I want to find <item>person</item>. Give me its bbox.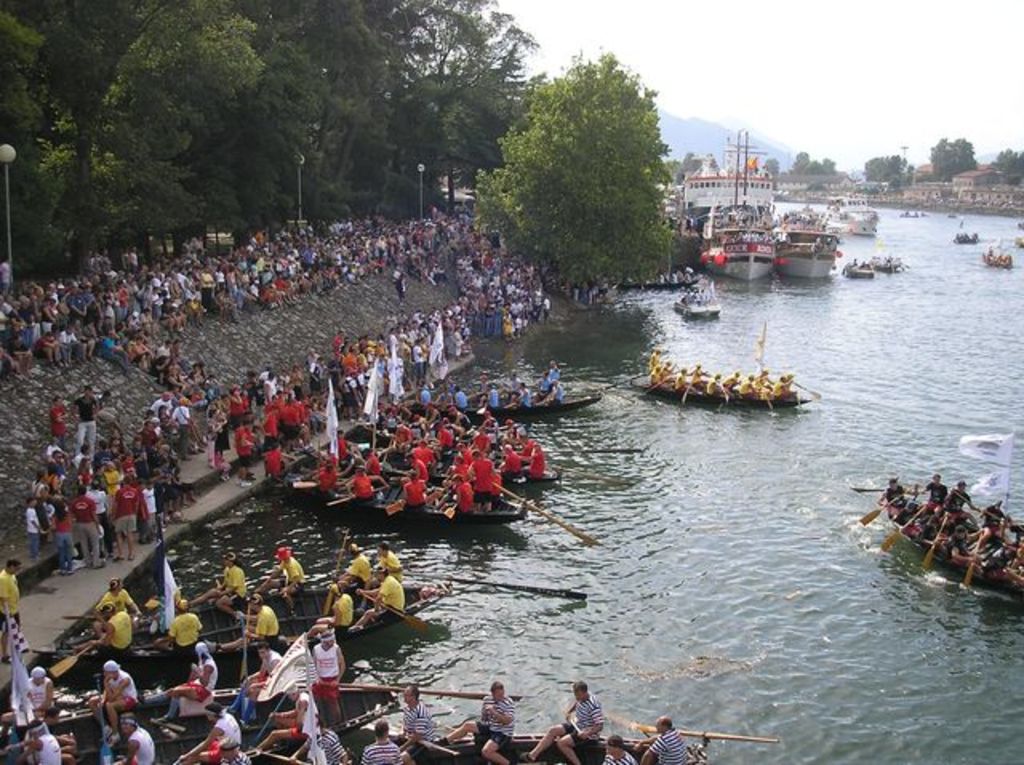
(left=637, top=714, right=688, bottom=763).
